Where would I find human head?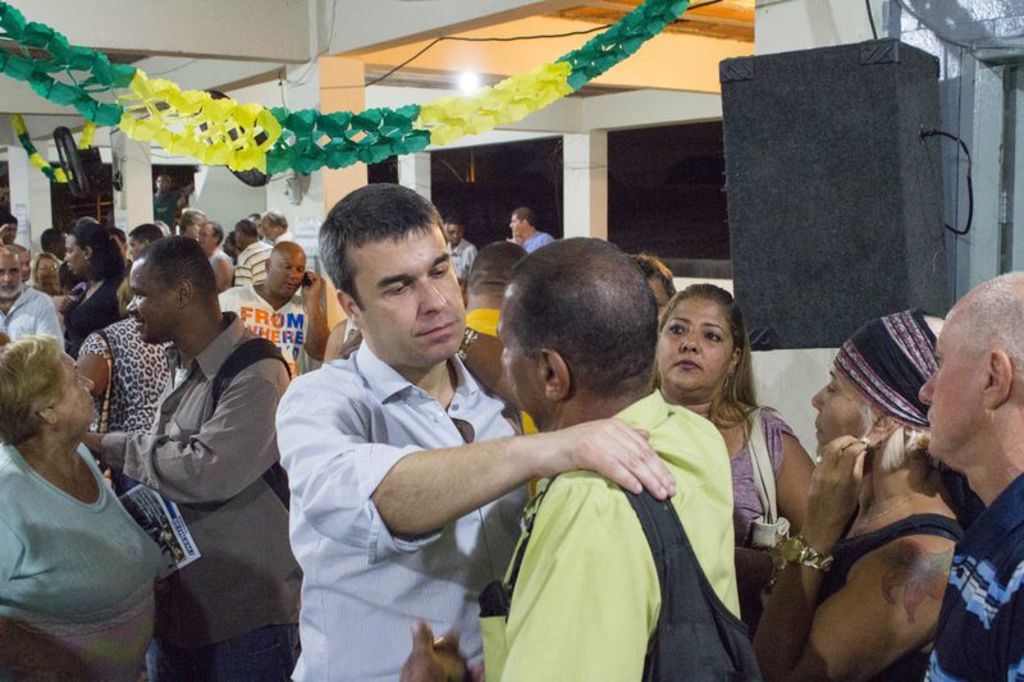
At <region>461, 238, 529, 303</region>.
